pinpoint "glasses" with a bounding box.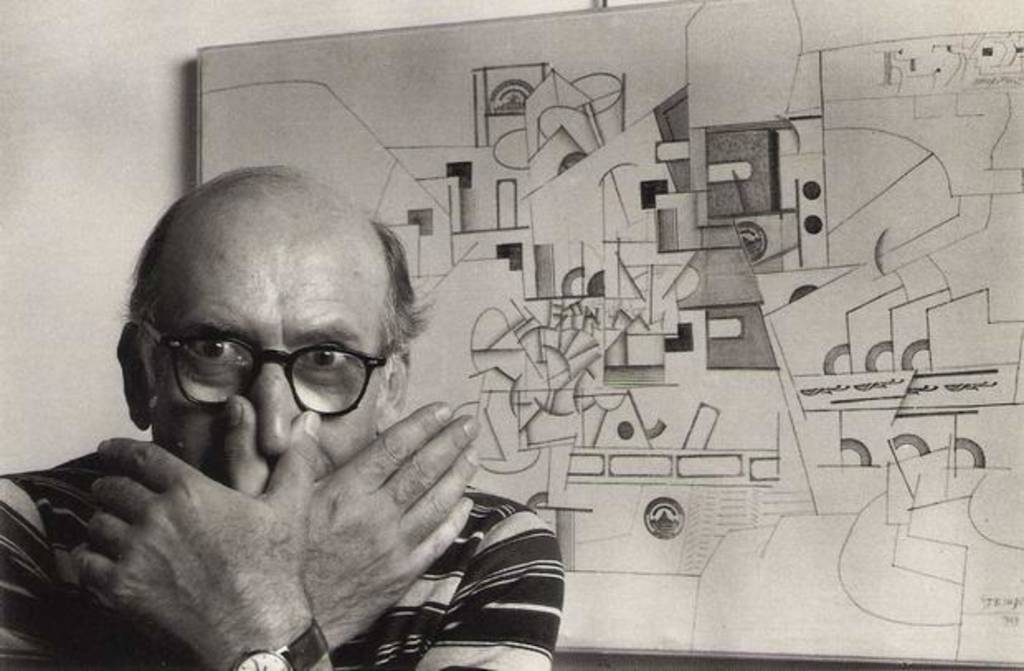
124,312,398,420.
